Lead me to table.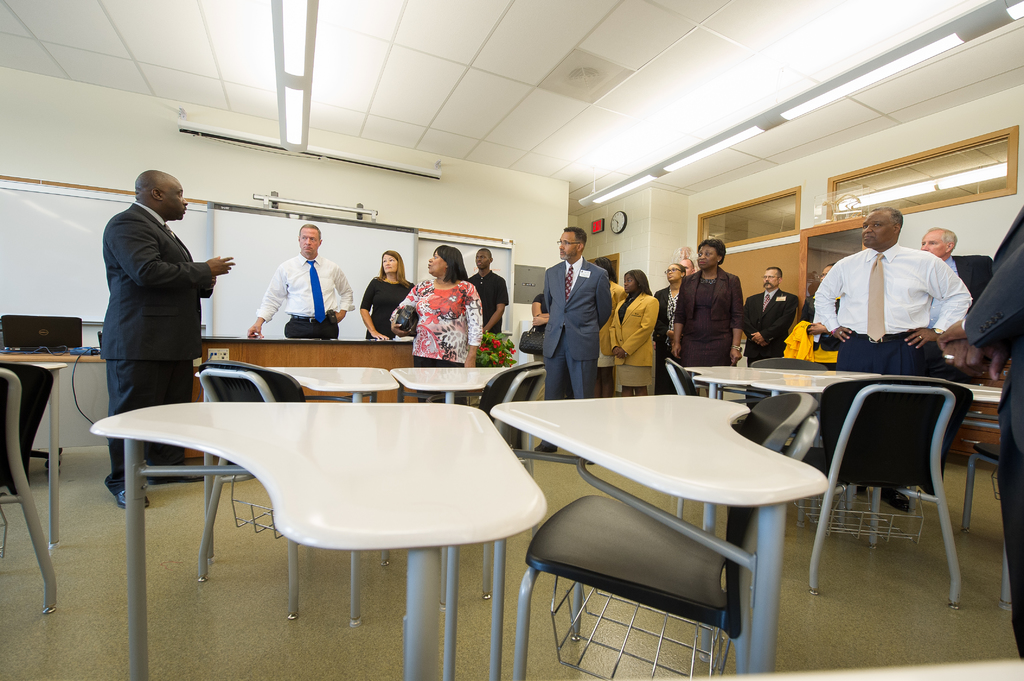
Lead to {"x1": 492, "y1": 396, "x2": 829, "y2": 666}.
